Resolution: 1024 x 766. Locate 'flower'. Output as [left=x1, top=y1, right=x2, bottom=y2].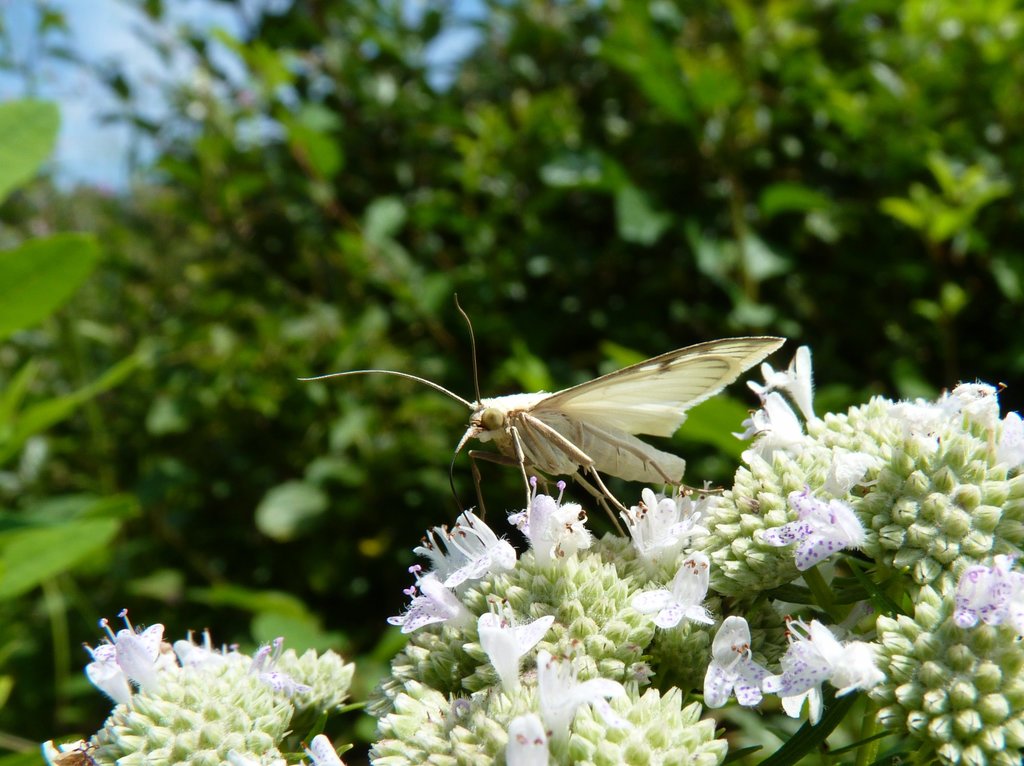
[left=61, top=616, right=212, bottom=733].
